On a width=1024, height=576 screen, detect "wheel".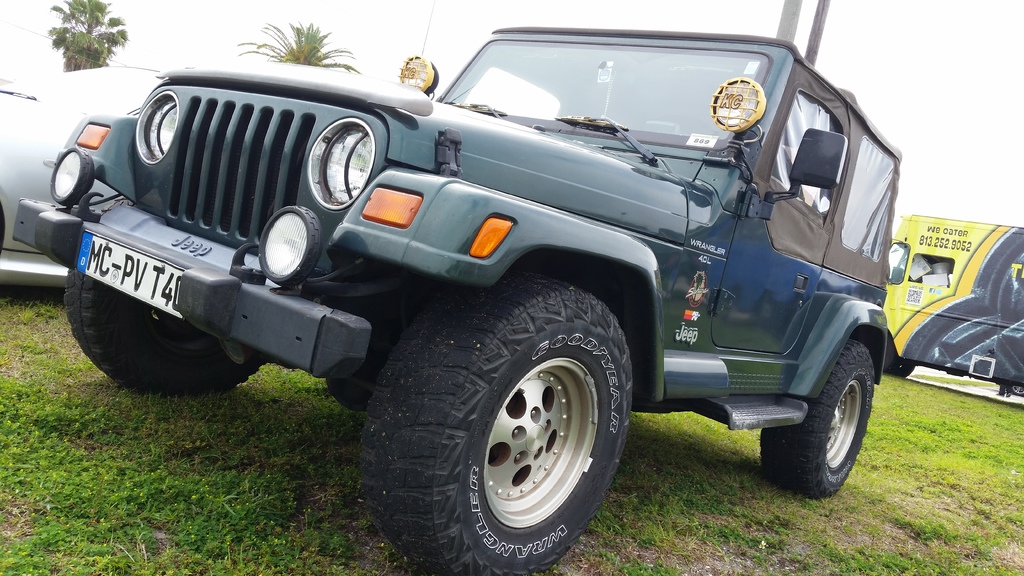
780 337 880 489.
